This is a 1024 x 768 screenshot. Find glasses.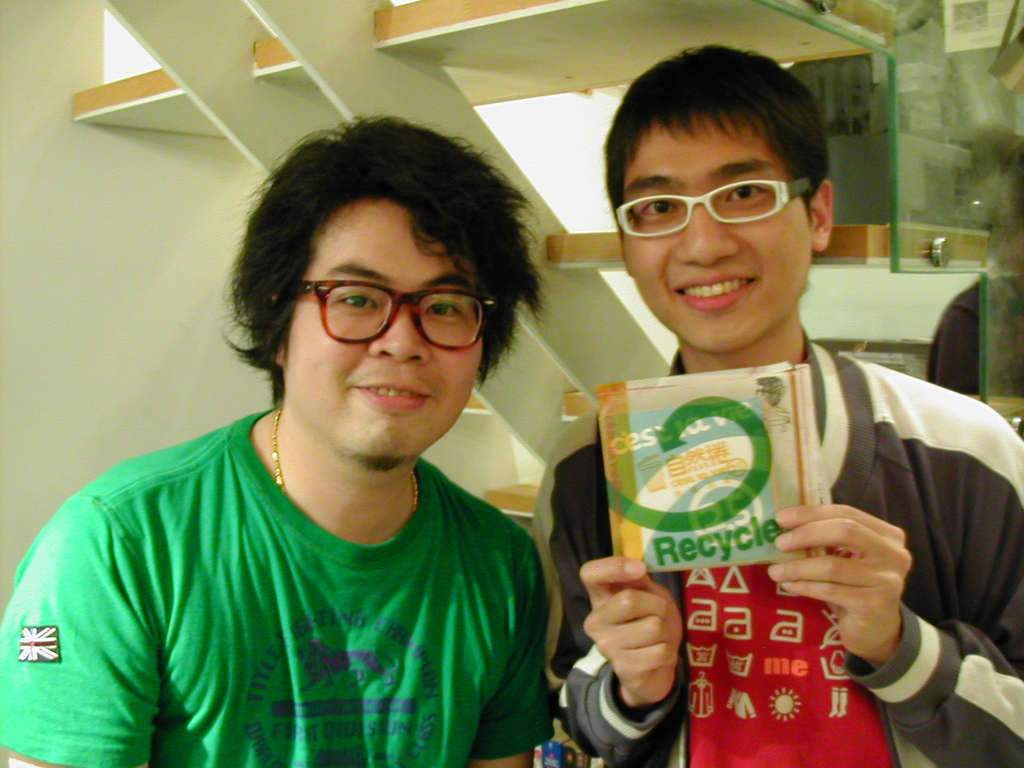
Bounding box: pyautogui.locateOnScreen(611, 180, 812, 240).
